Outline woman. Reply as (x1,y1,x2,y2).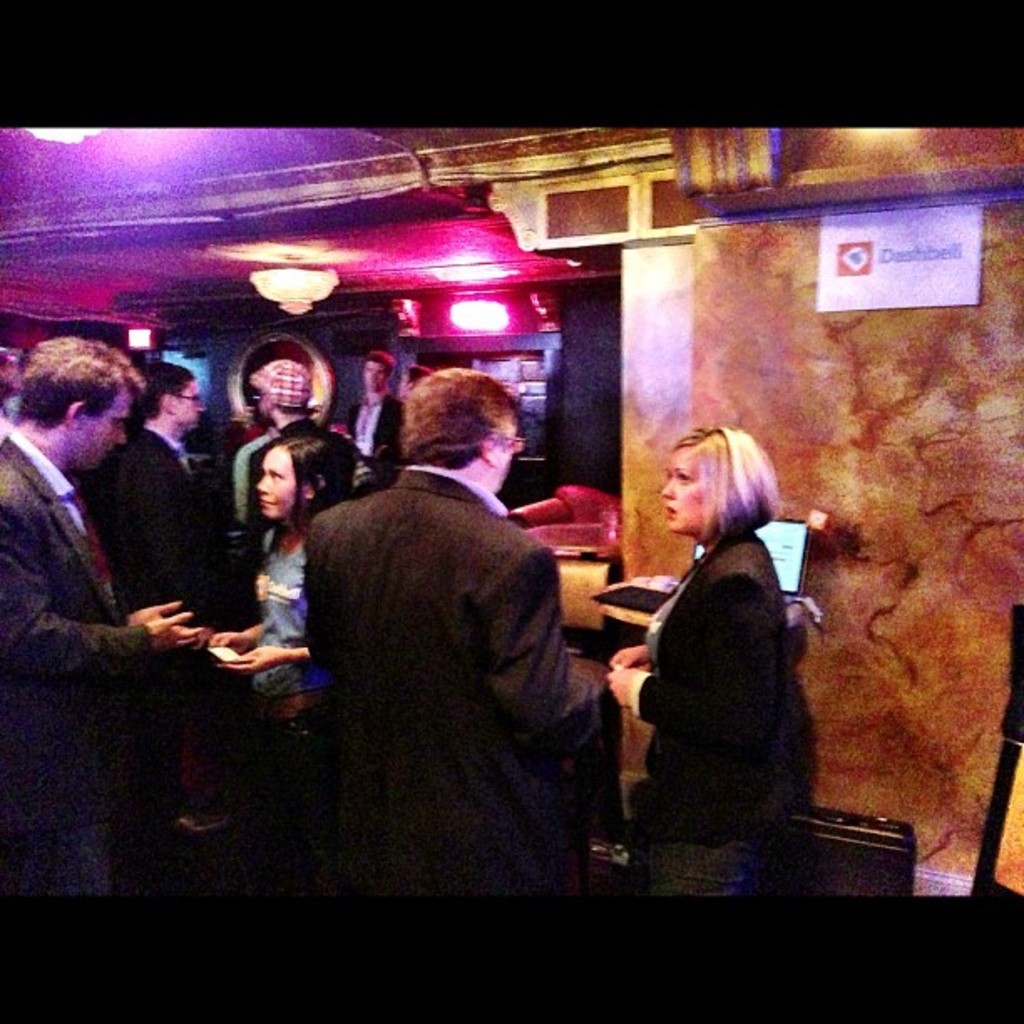
(191,420,365,852).
